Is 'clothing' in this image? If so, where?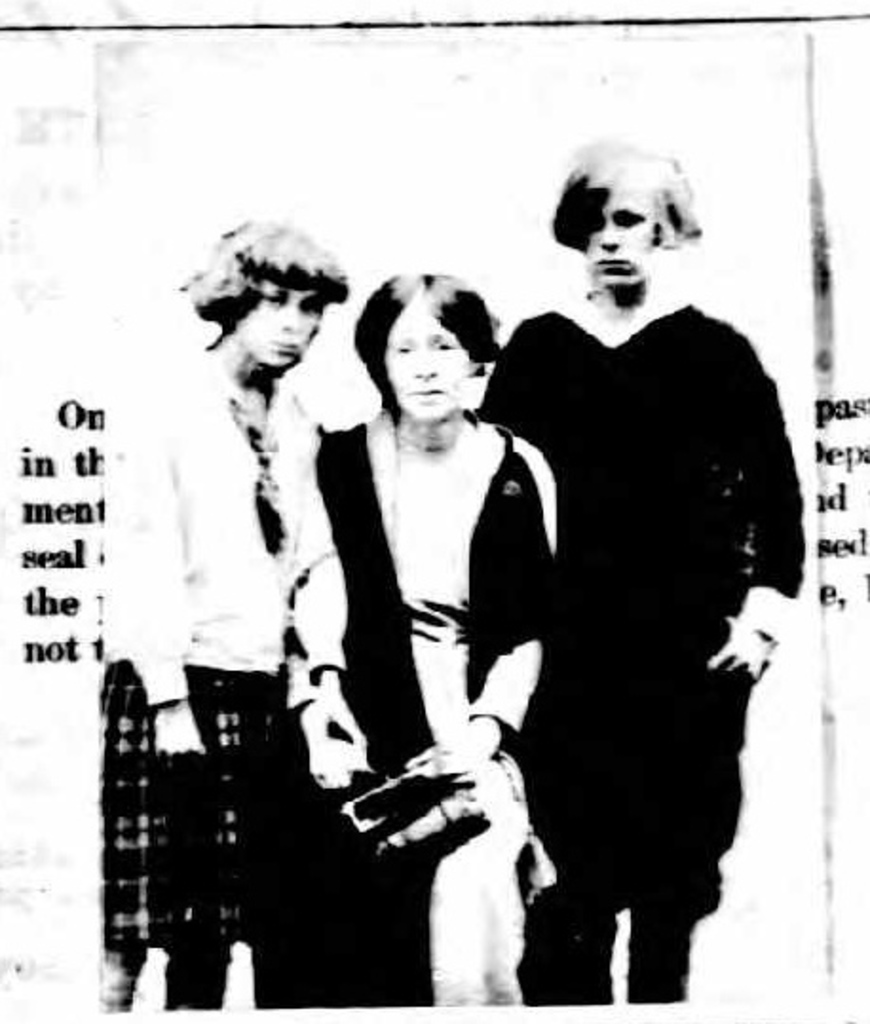
Yes, at [475,304,807,1016].
